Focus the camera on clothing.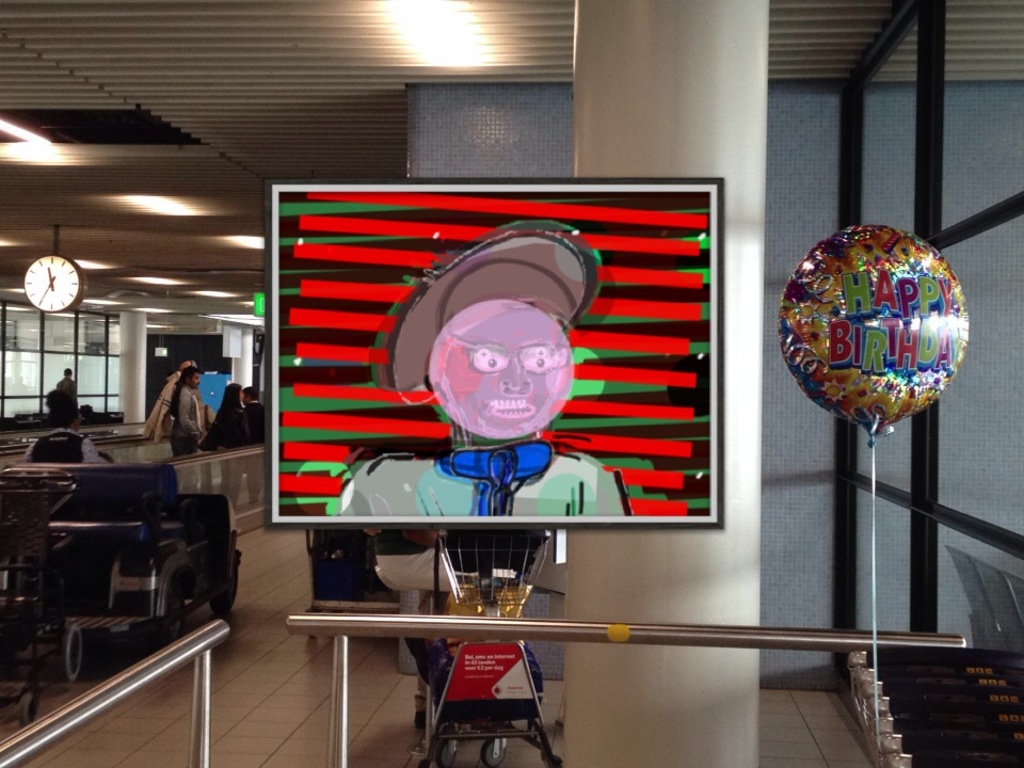
Focus region: <bbox>58, 374, 73, 423</bbox>.
